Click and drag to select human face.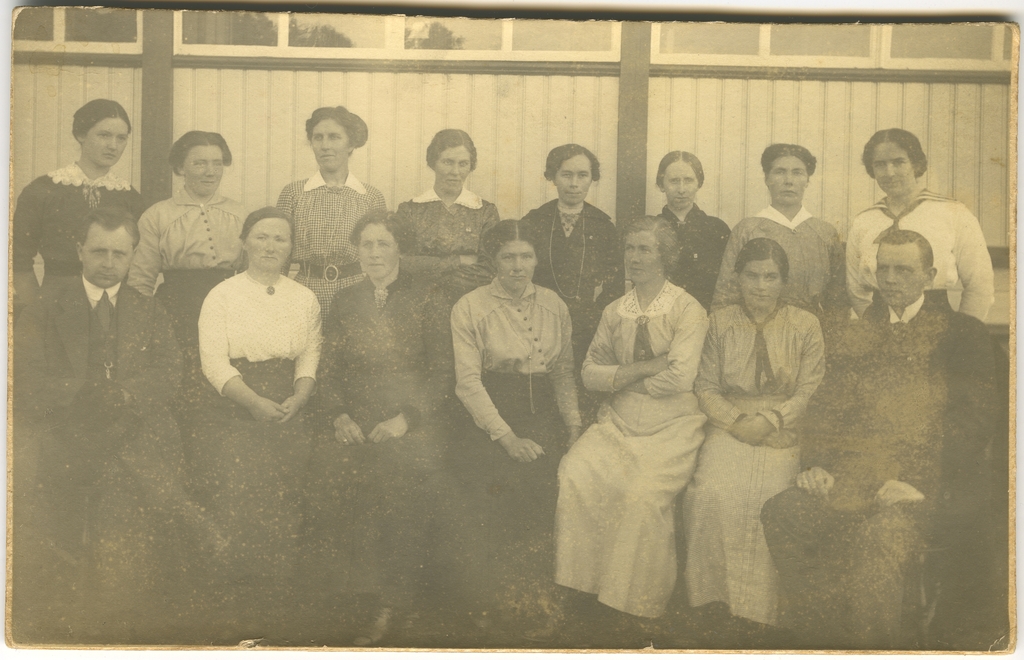
Selection: bbox=[624, 241, 662, 278].
